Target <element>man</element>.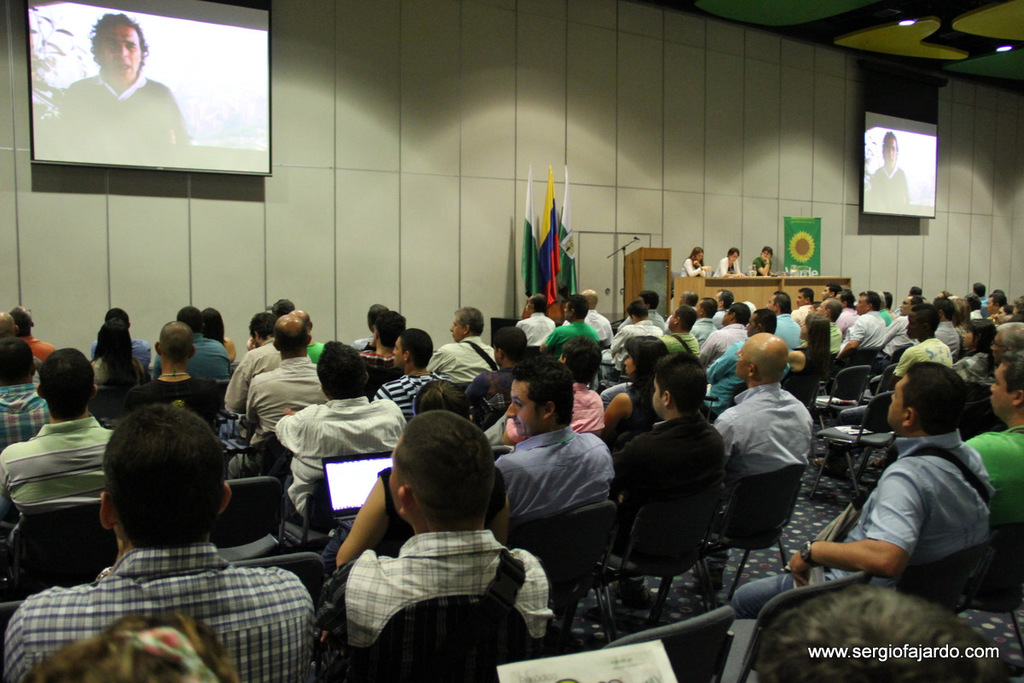
Target region: left=267, top=301, right=296, bottom=318.
